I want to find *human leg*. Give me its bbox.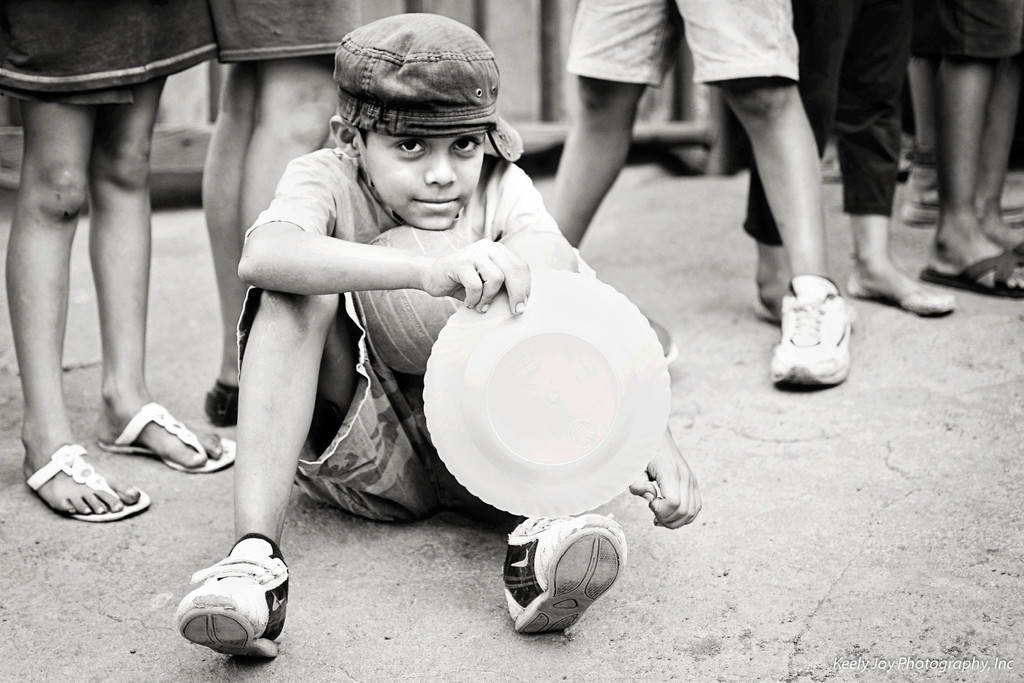
x1=909 y1=0 x2=1023 y2=296.
